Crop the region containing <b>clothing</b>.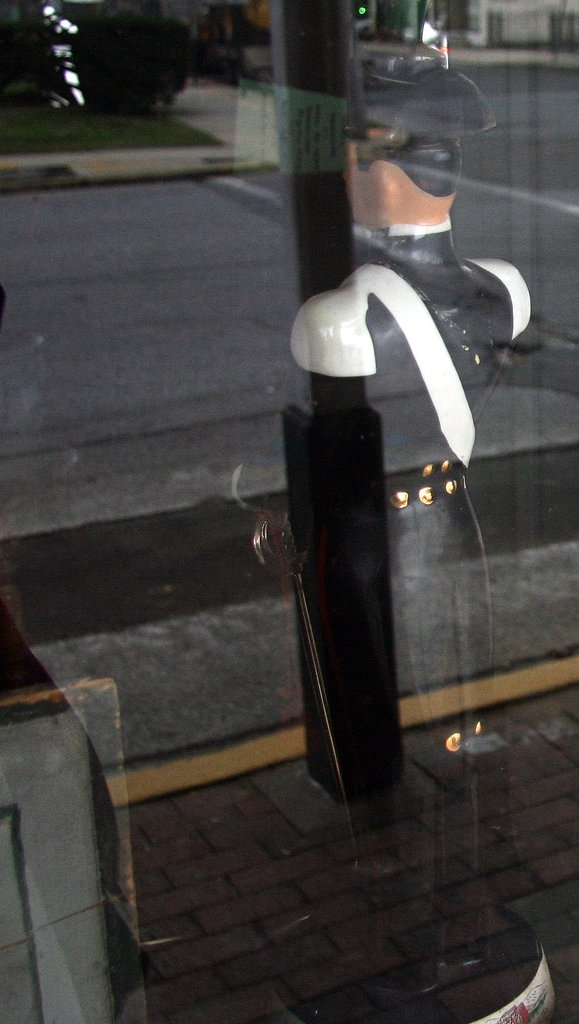
Crop region: select_region(240, 218, 541, 843).
